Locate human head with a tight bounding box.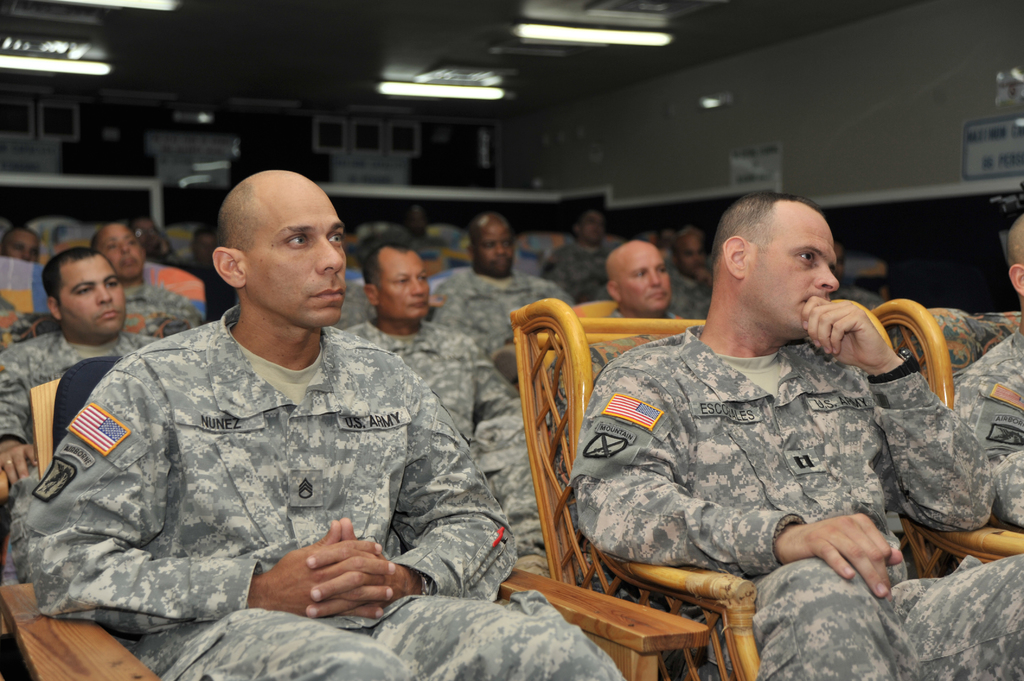
[1002,221,1023,303].
